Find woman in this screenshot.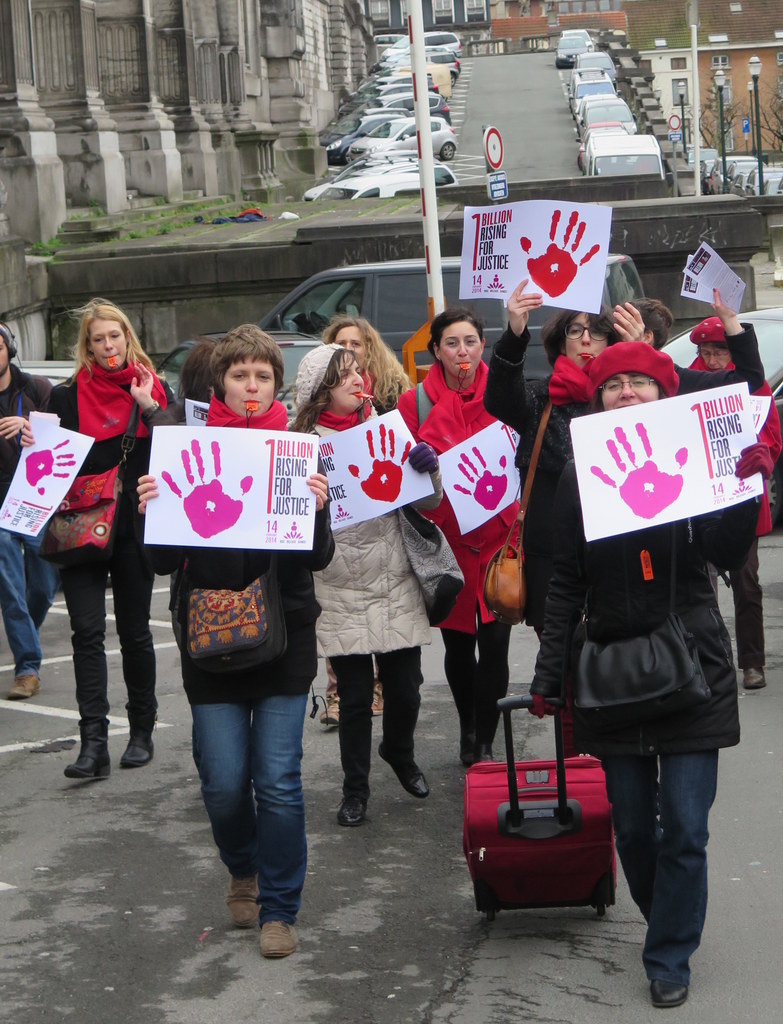
The bounding box for woman is {"x1": 306, "y1": 316, "x2": 426, "y2": 732}.
